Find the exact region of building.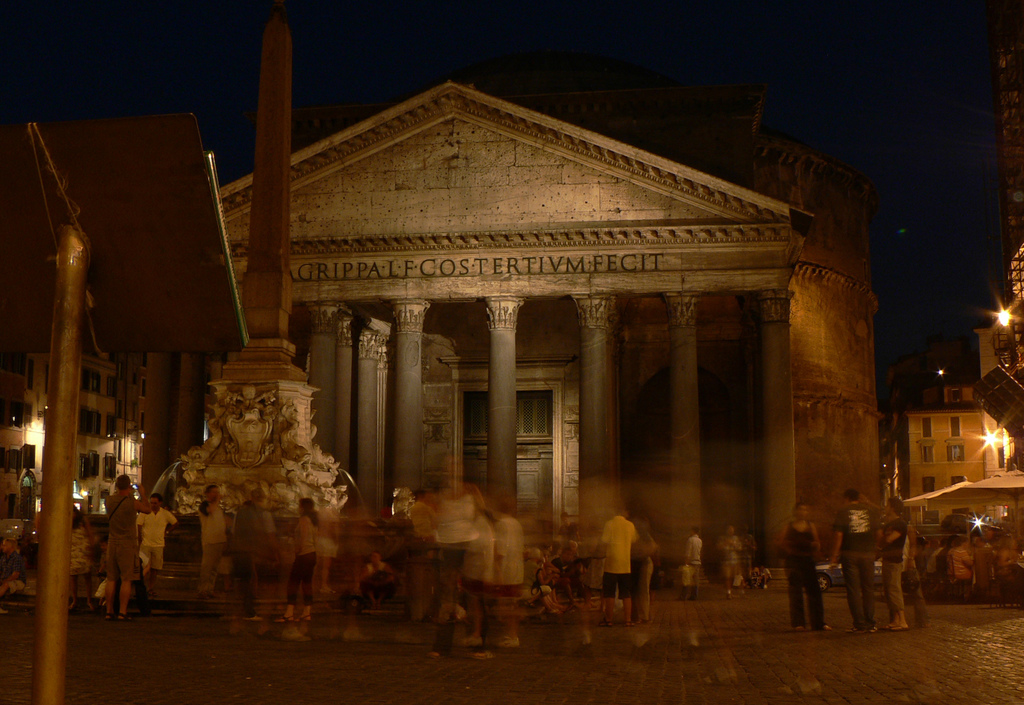
Exact region: bbox=[472, 79, 878, 564].
